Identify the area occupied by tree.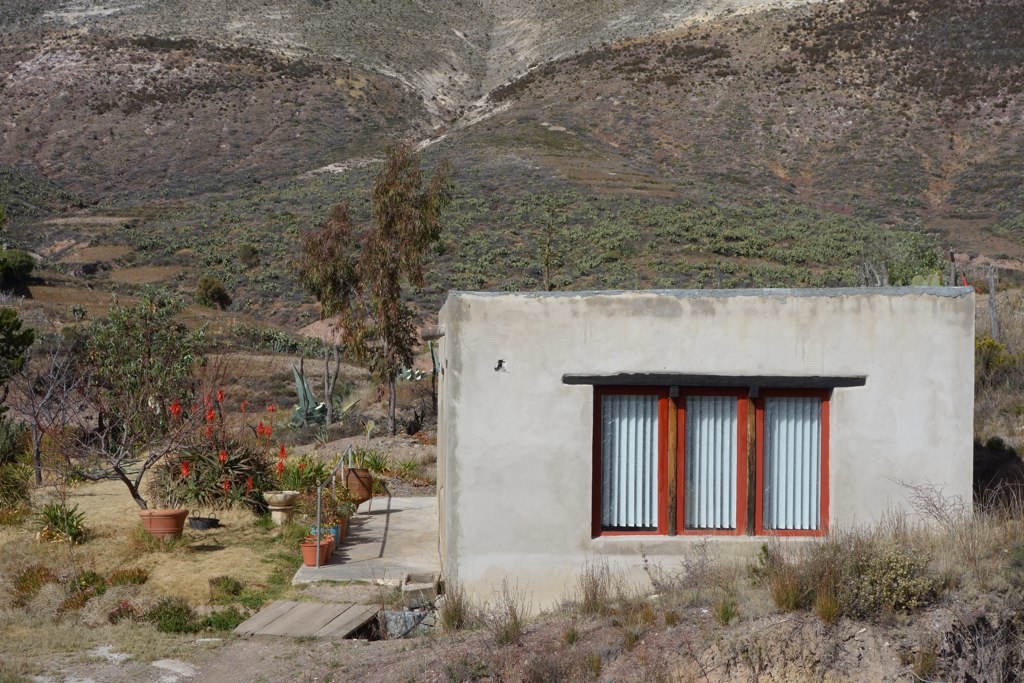
Area: [left=0, top=412, right=39, bottom=509].
